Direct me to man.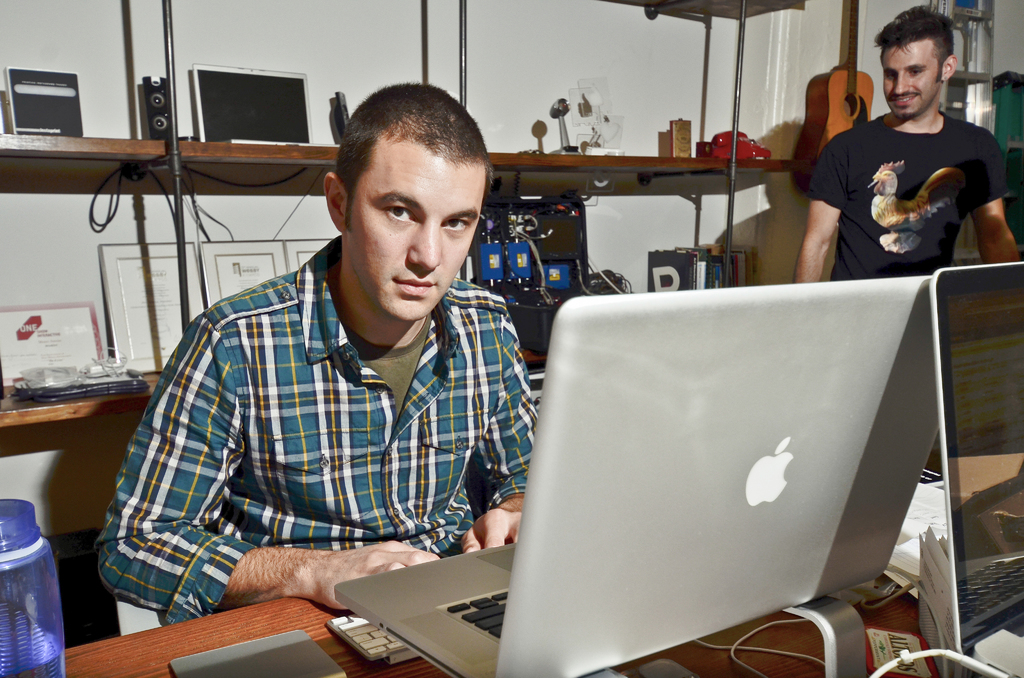
Direction: l=140, t=86, r=501, b=611.
